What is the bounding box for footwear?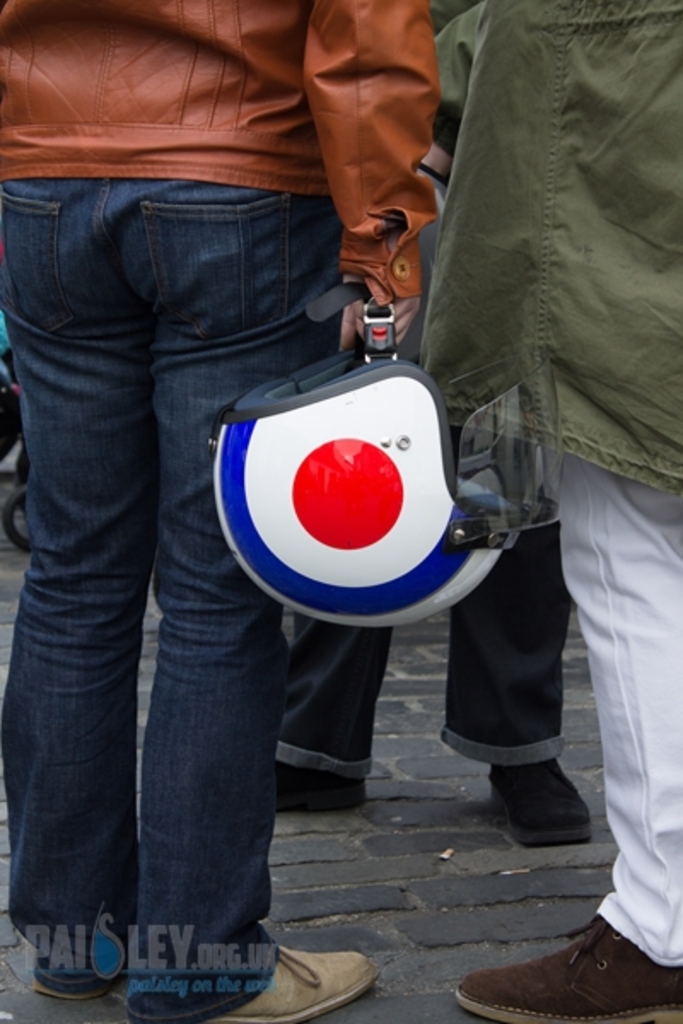
<bbox>490, 753, 593, 850</bbox>.
